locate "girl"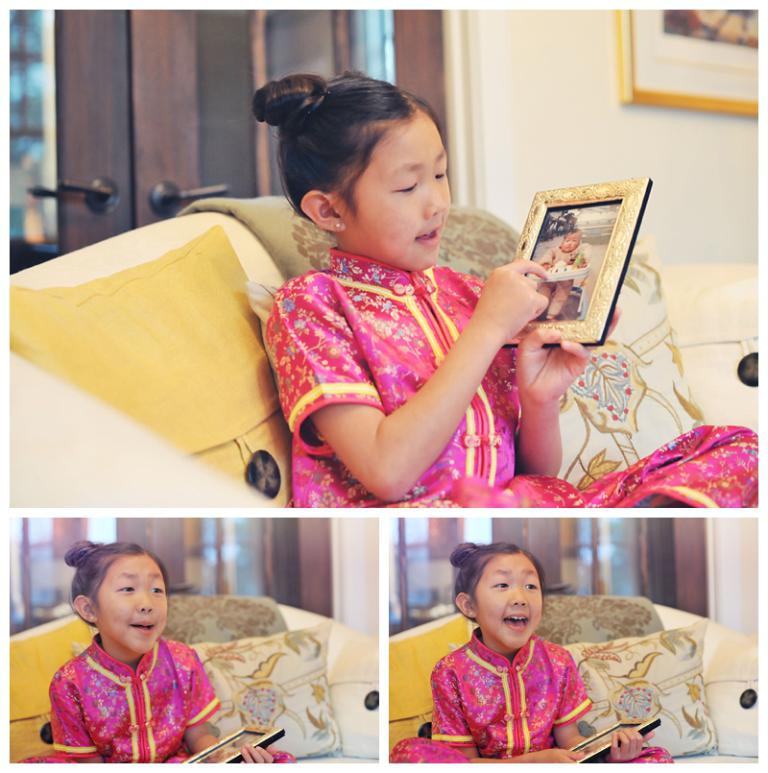
21, 538, 290, 772
